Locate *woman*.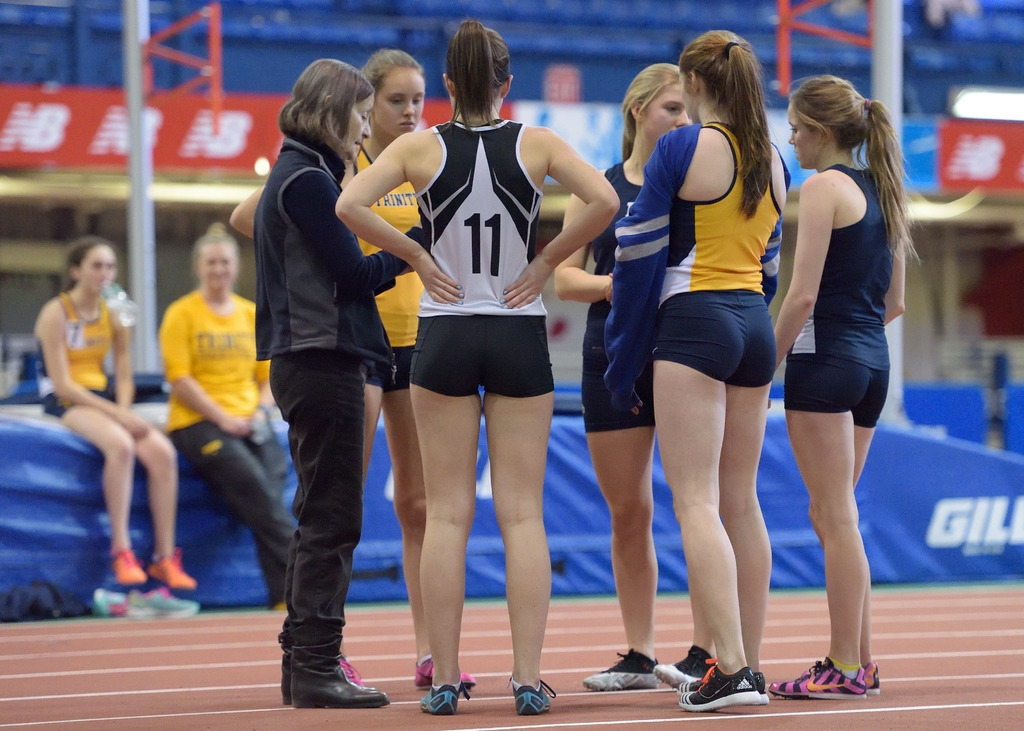
Bounding box: [30,241,198,590].
